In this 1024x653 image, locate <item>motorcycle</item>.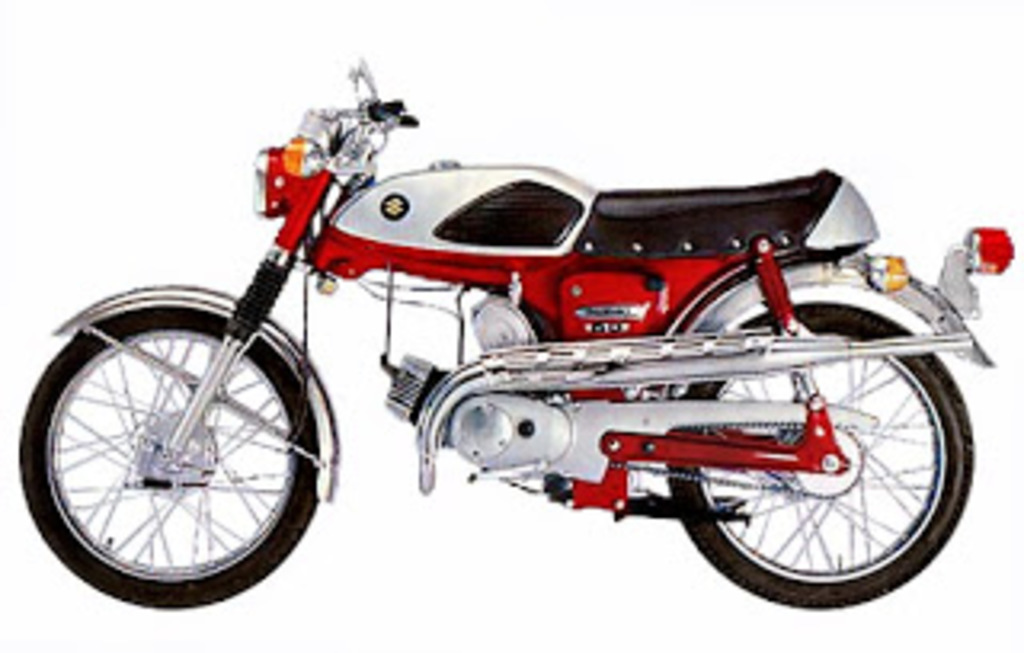
Bounding box: box=[64, 96, 979, 621].
